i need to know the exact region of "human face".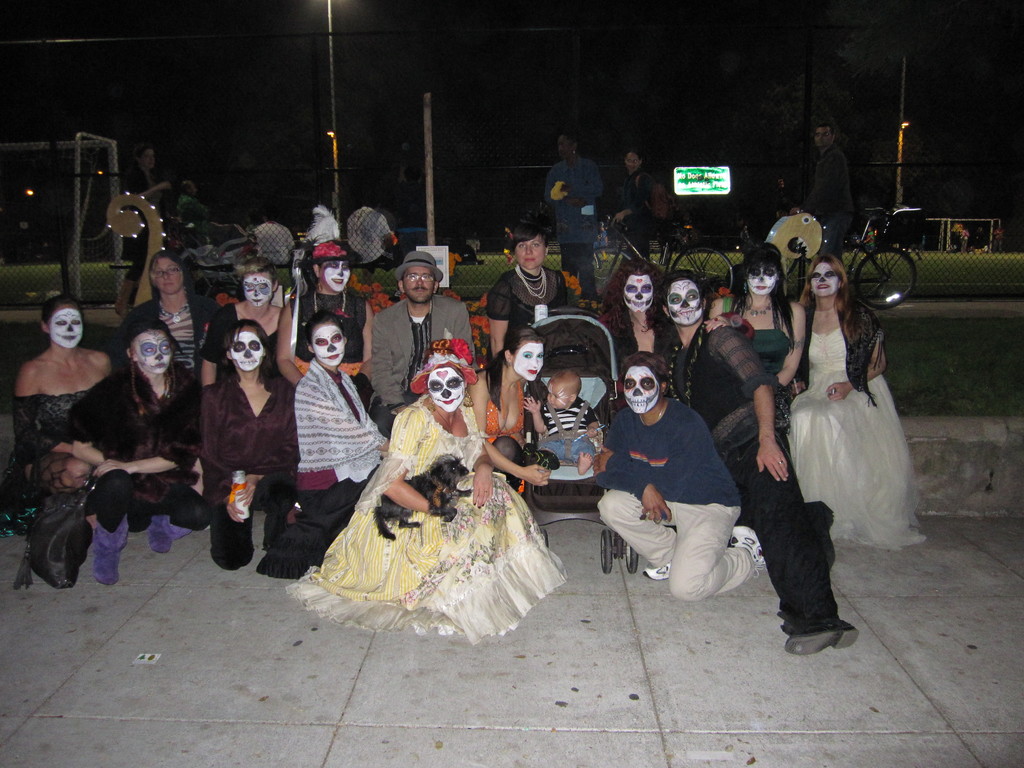
Region: [x1=318, y1=263, x2=351, y2=294].
